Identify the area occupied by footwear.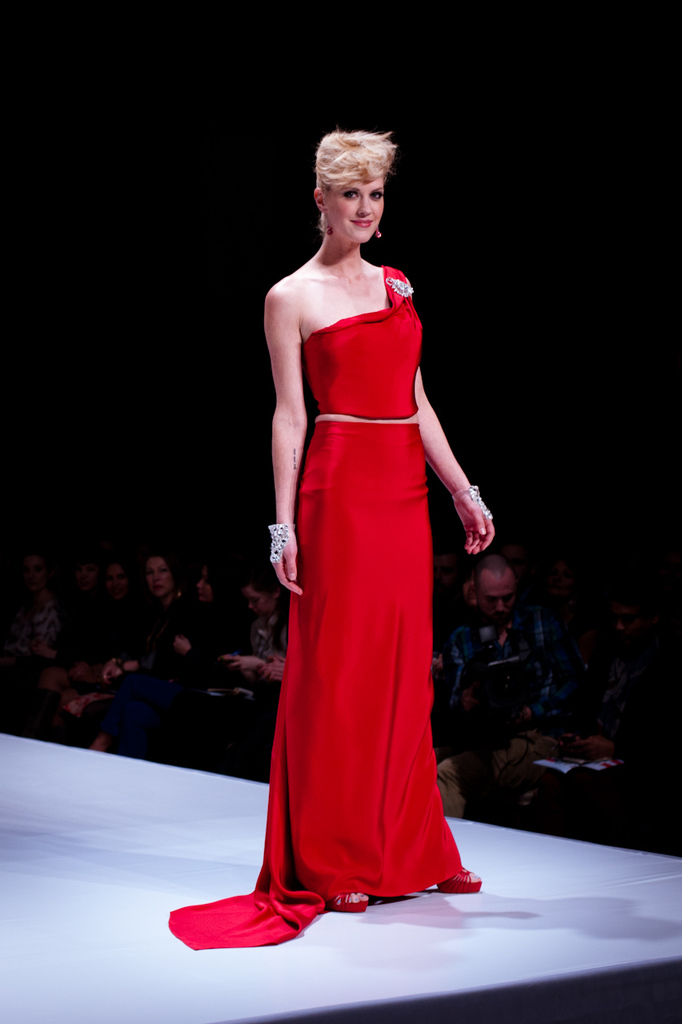
Area: rect(326, 894, 365, 911).
